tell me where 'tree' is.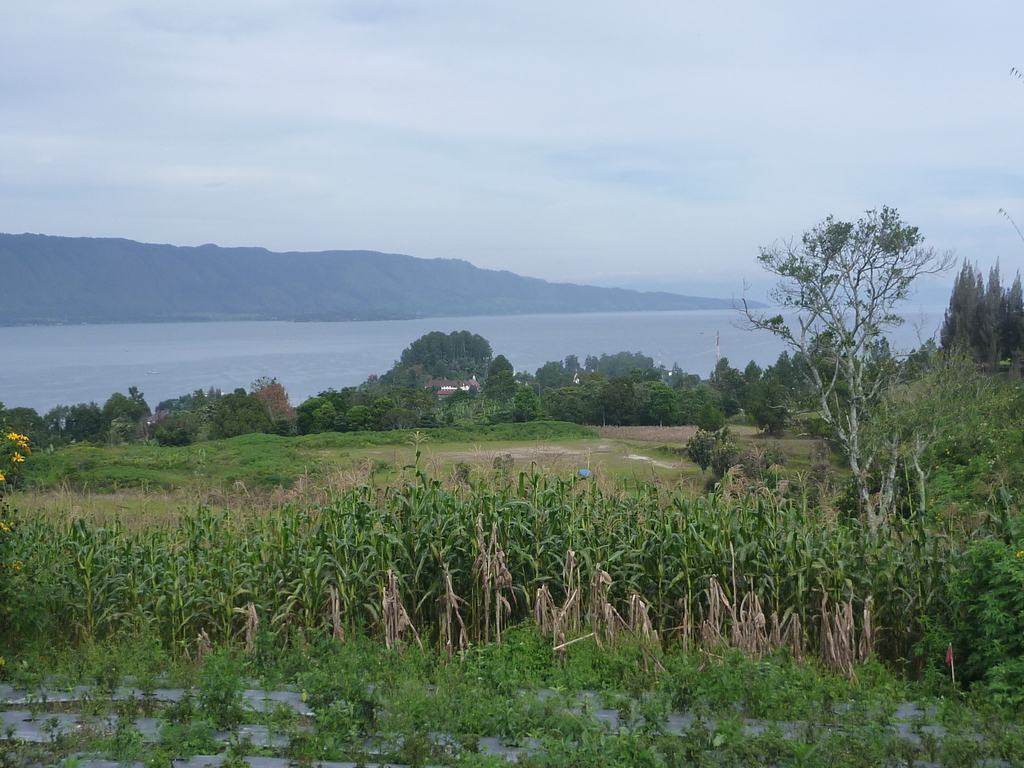
'tree' is at [left=0, top=420, right=39, bottom=643].
